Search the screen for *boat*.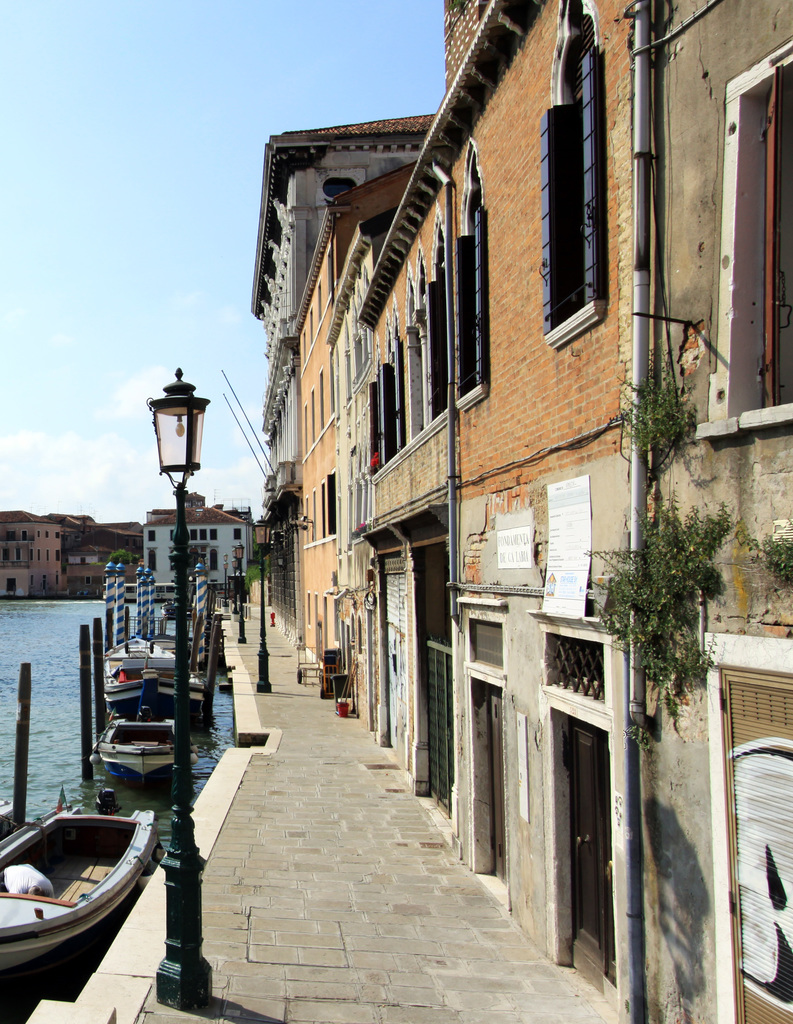
Found at (108, 669, 196, 701).
